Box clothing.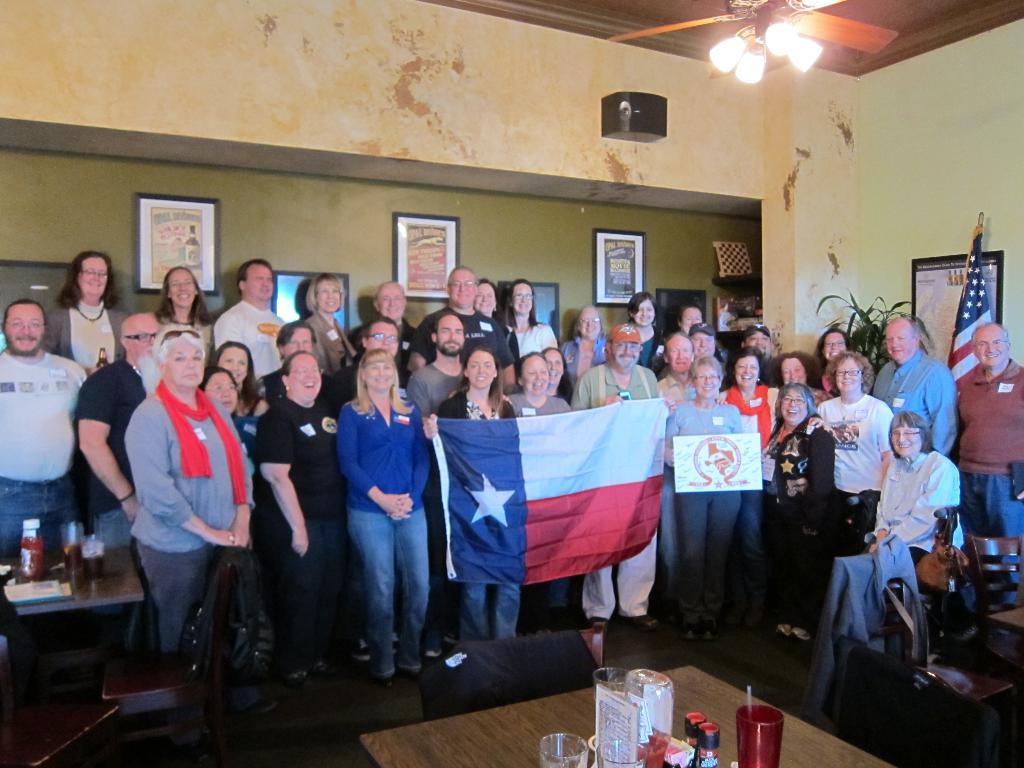
bbox=[659, 395, 739, 621].
